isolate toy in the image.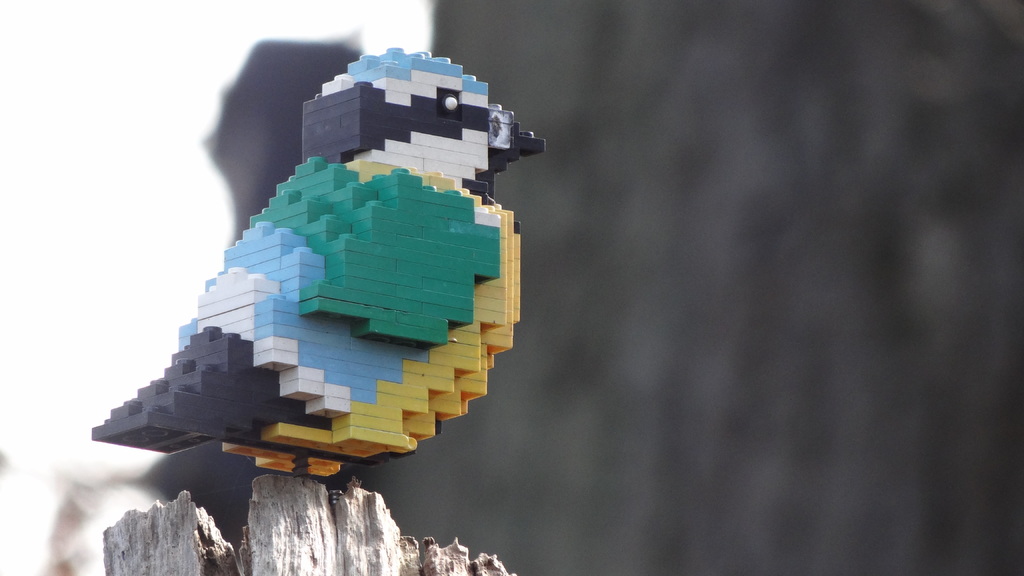
Isolated region: bbox(91, 52, 548, 493).
